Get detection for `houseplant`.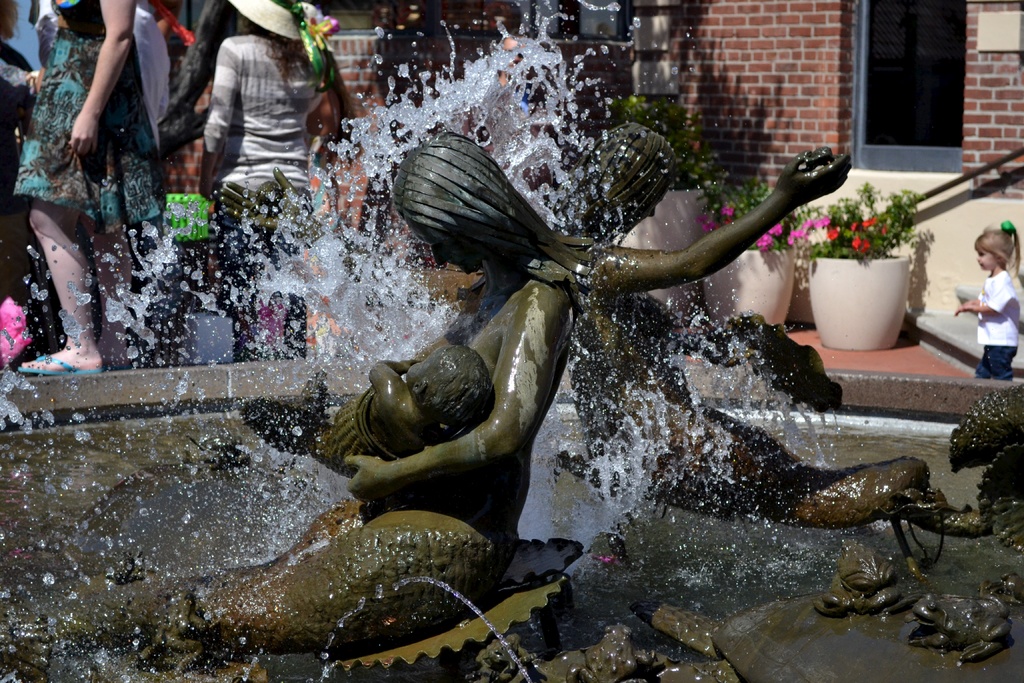
Detection: (805, 174, 926, 350).
